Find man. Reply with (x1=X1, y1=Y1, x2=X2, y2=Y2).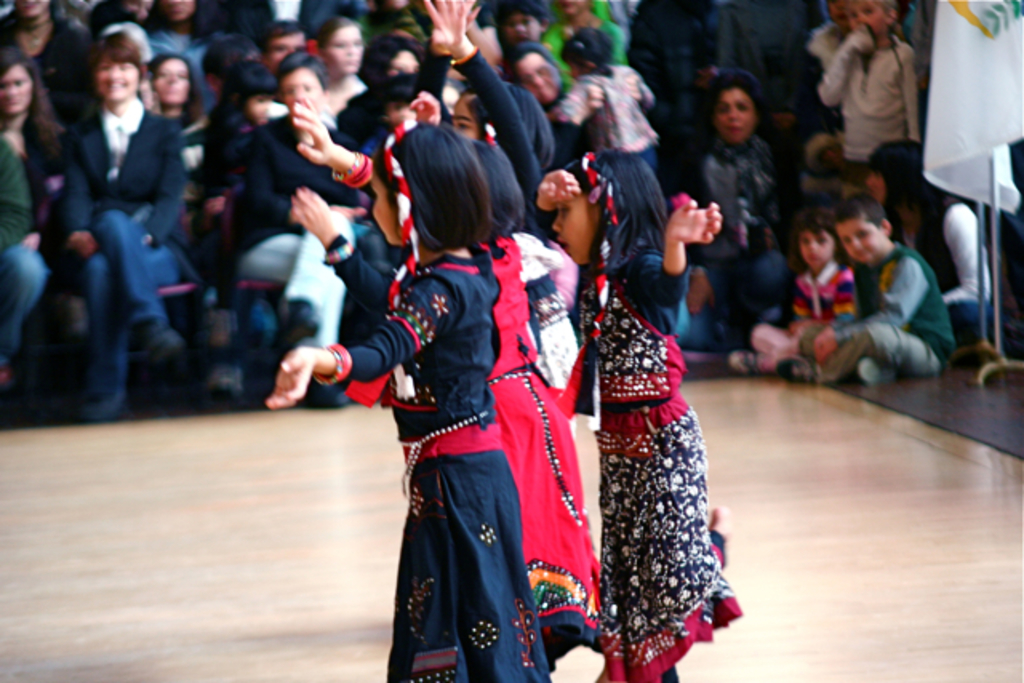
(x1=261, y1=18, x2=310, y2=77).
